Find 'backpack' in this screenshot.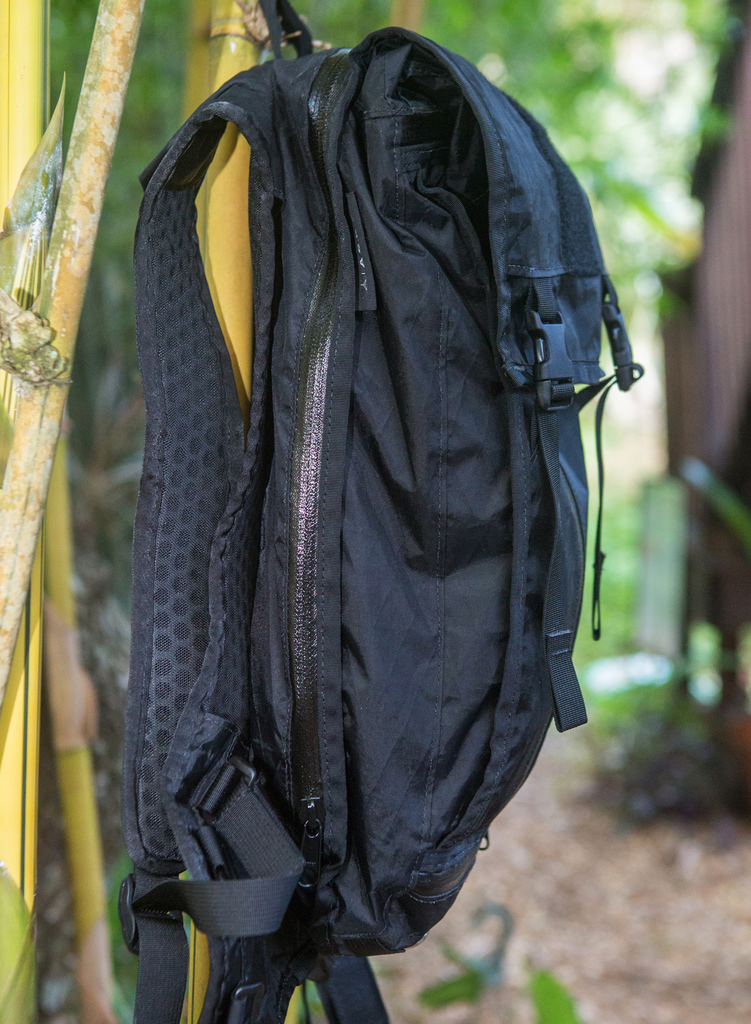
The bounding box for 'backpack' is region(112, 0, 648, 1023).
